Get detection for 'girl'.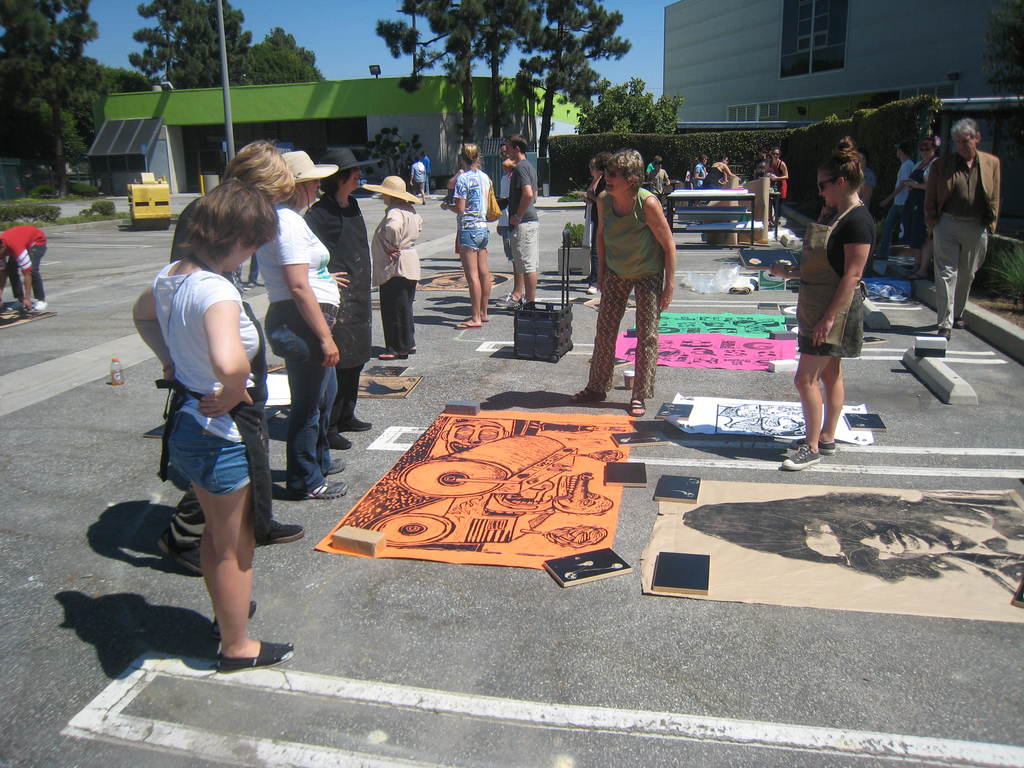
Detection: BBox(765, 149, 787, 223).
